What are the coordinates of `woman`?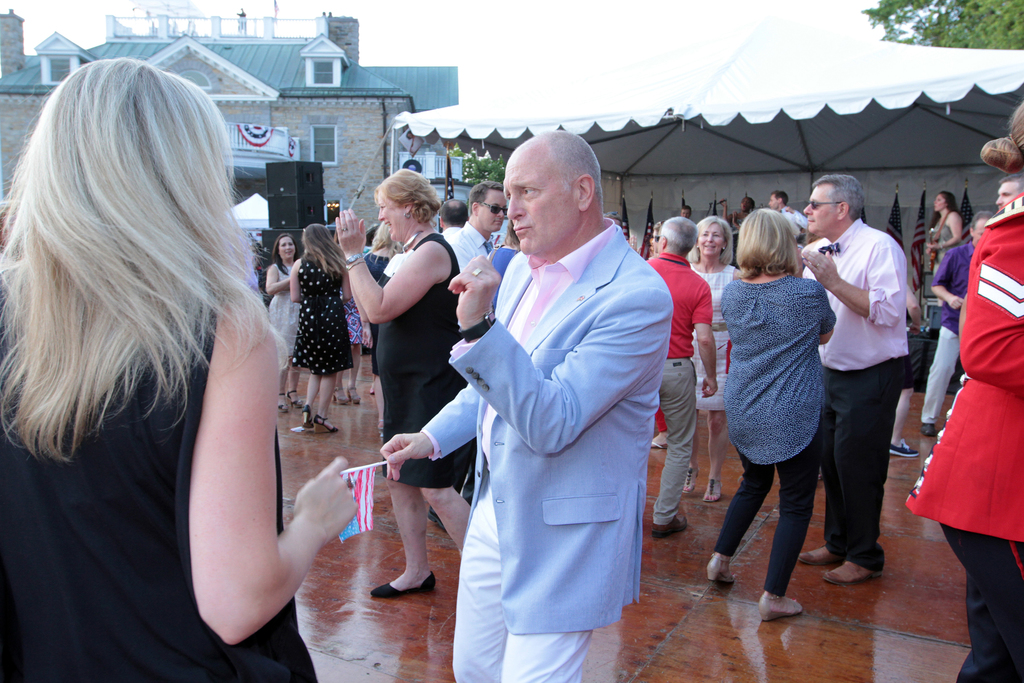
<region>23, 53, 368, 677</region>.
